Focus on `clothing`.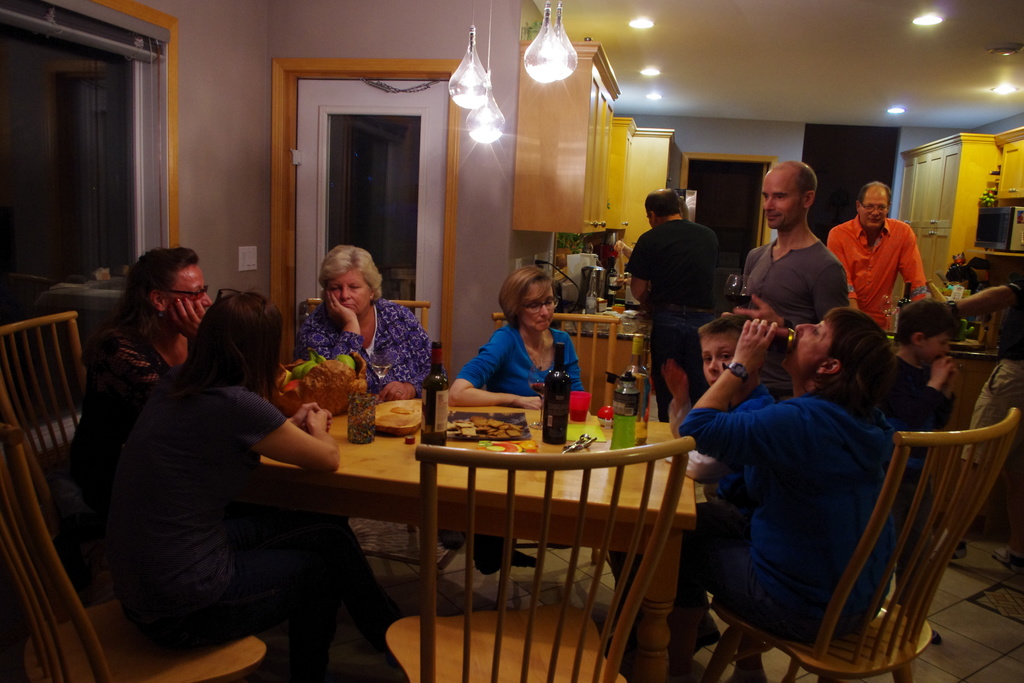
Focused at Rect(129, 371, 385, 680).
